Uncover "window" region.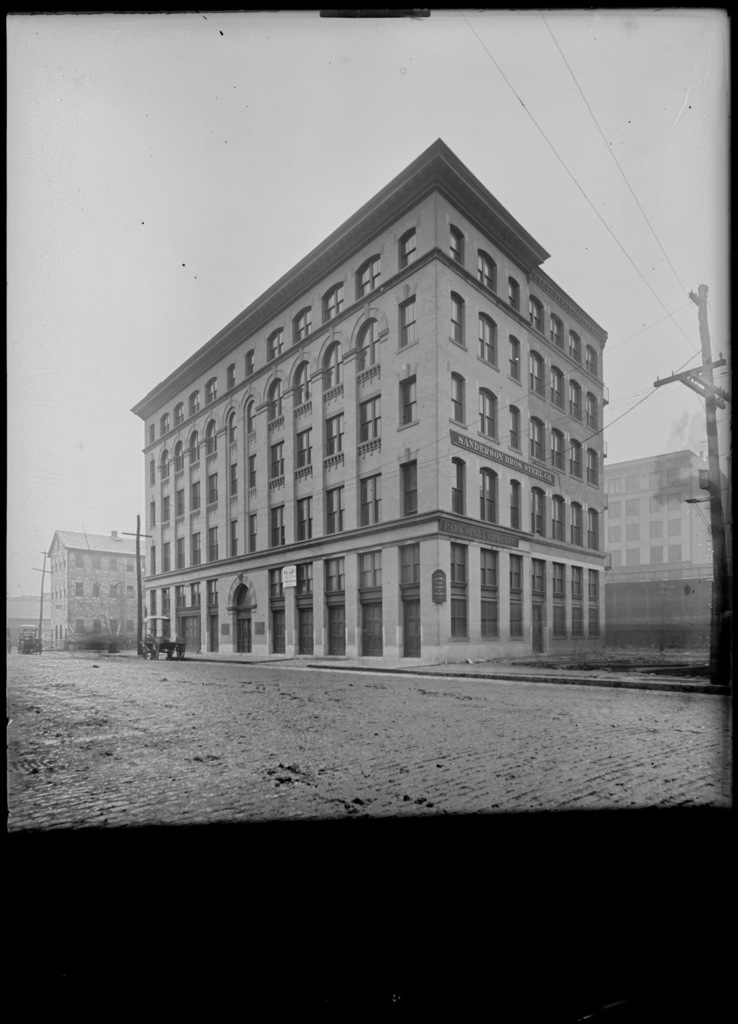
Uncovered: <region>78, 584, 87, 595</region>.
